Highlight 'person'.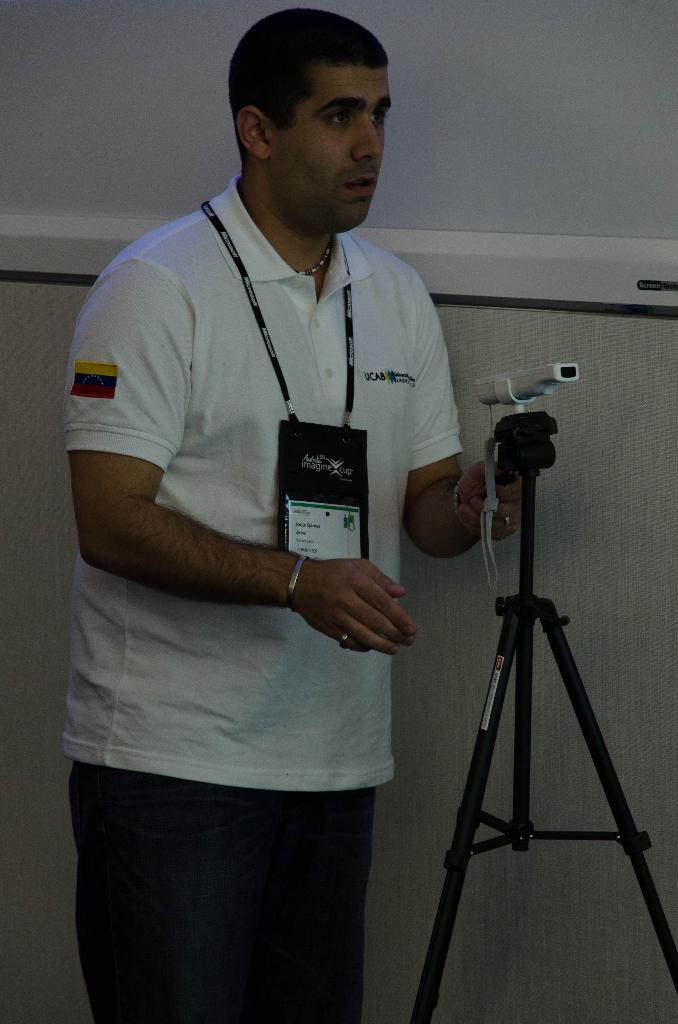
Highlighted region: select_region(54, 32, 482, 1009).
